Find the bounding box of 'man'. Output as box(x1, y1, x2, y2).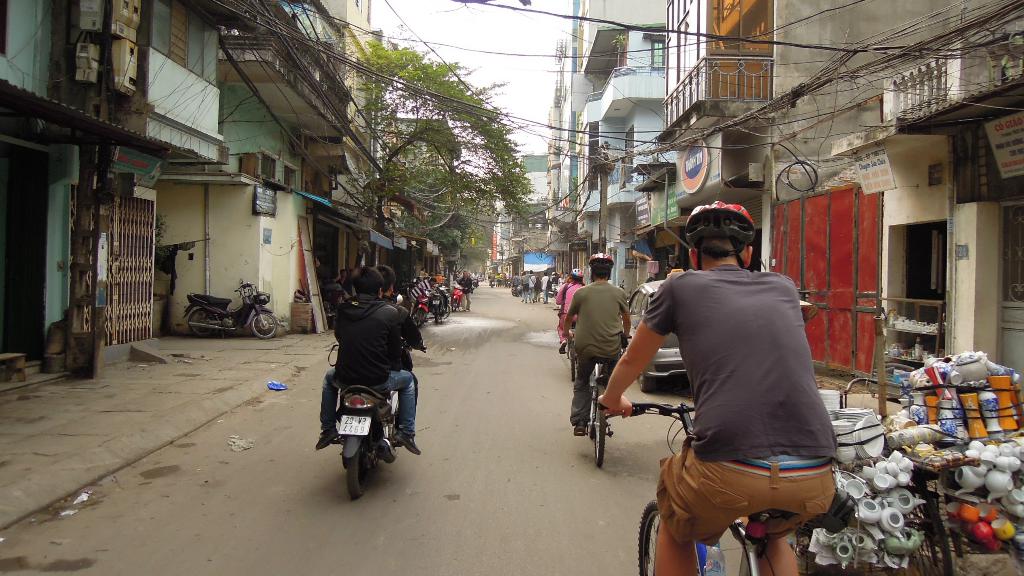
box(564, 254, 630, 435).
